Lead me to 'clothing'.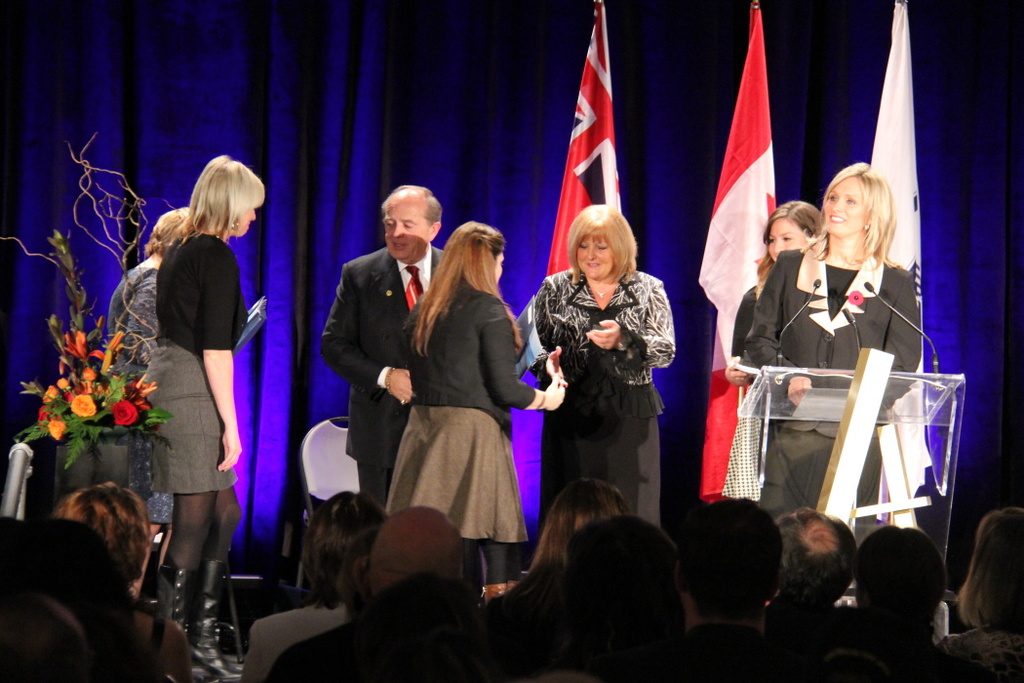
Lead to pyautogui.locateOnScreen(526, 259, 675, 519).
